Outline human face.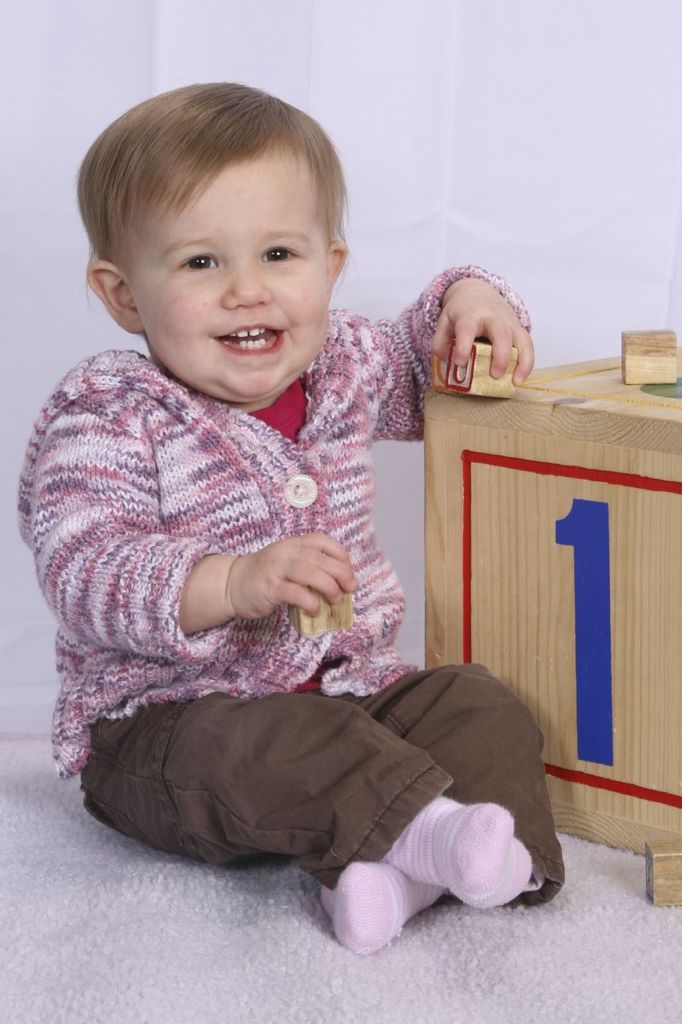
Outline: <bbox>126, 142, 329, 397</bbox>.
